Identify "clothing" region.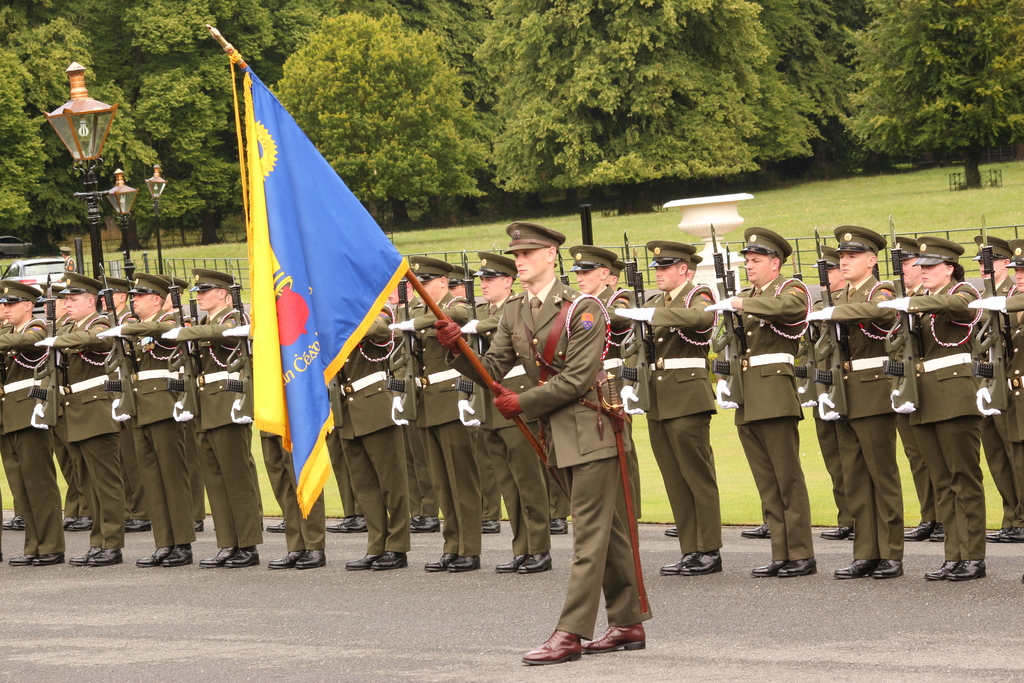
Region: [x1=333, y1=455, x2=371, y2=523].
